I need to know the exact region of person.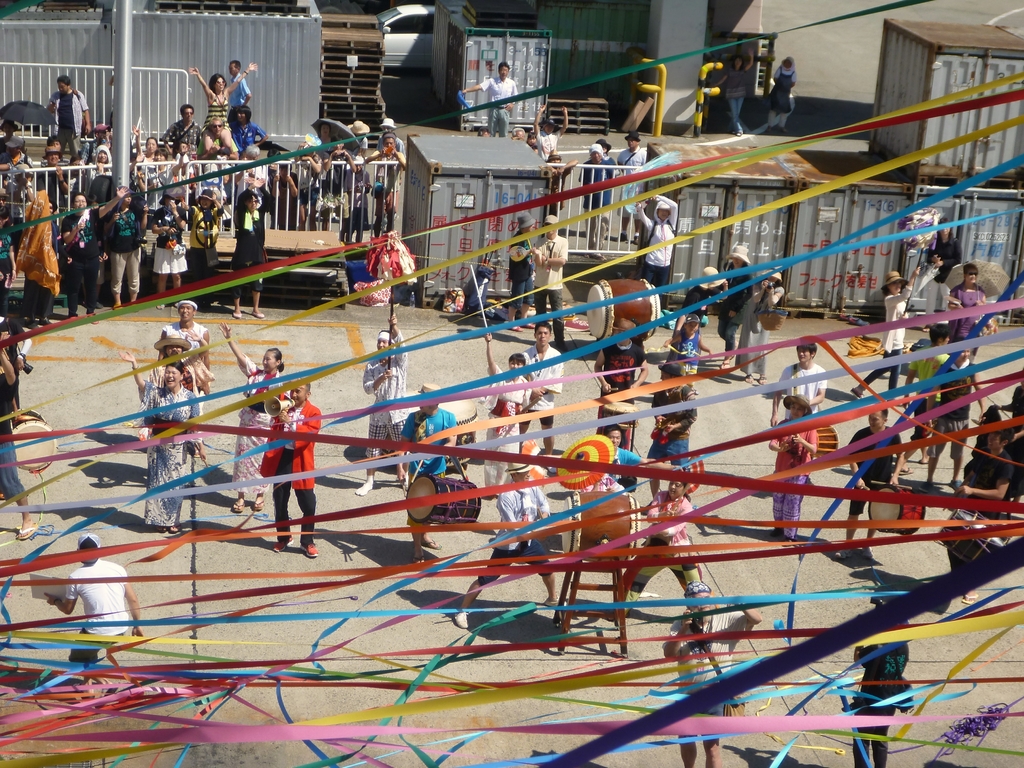
Region: [left=851, top=257, right=938, bottom=410].
